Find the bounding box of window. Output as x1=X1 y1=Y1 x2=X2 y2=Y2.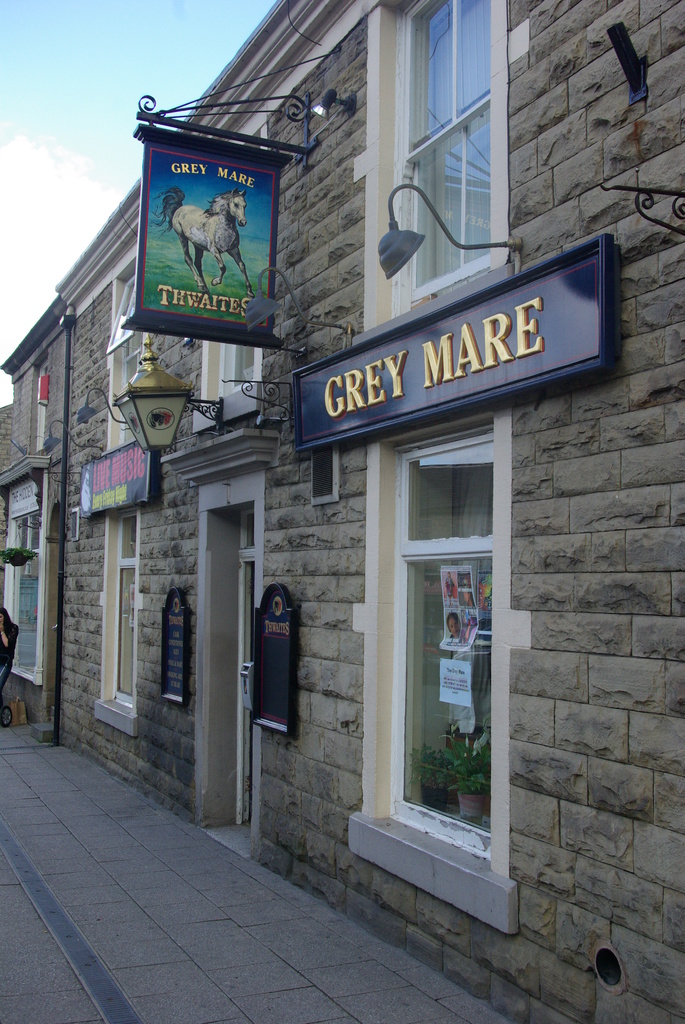
x1=384 y1=428 x2=492 y2=847.
